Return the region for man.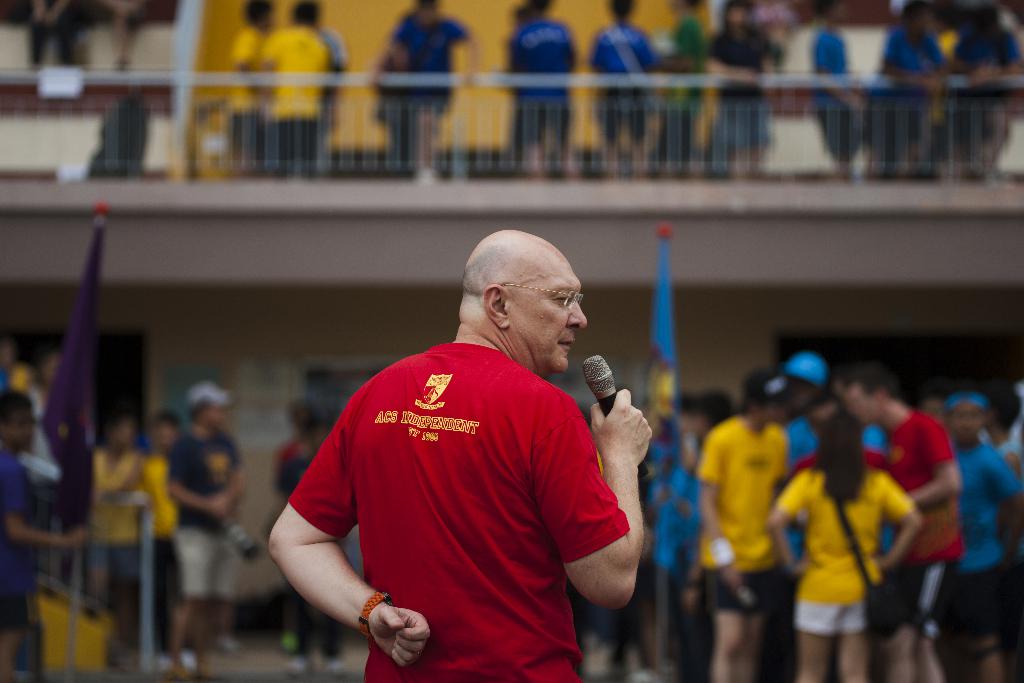
x1=829 y1=357 x2=960 y2=682.
